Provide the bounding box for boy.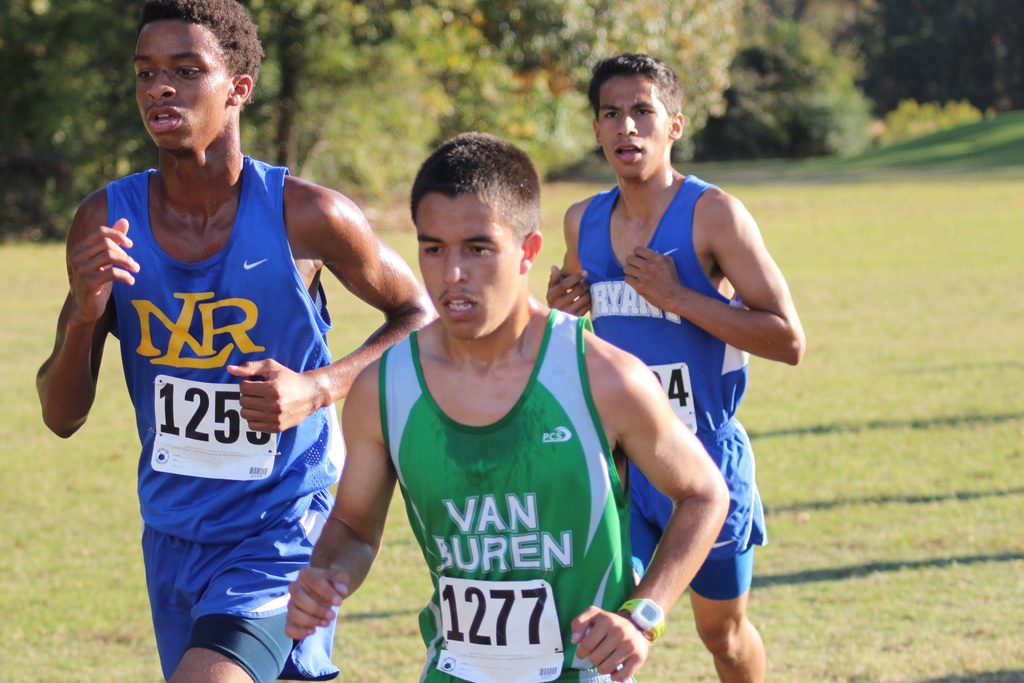
Rect(347, 160, 653, 679).
